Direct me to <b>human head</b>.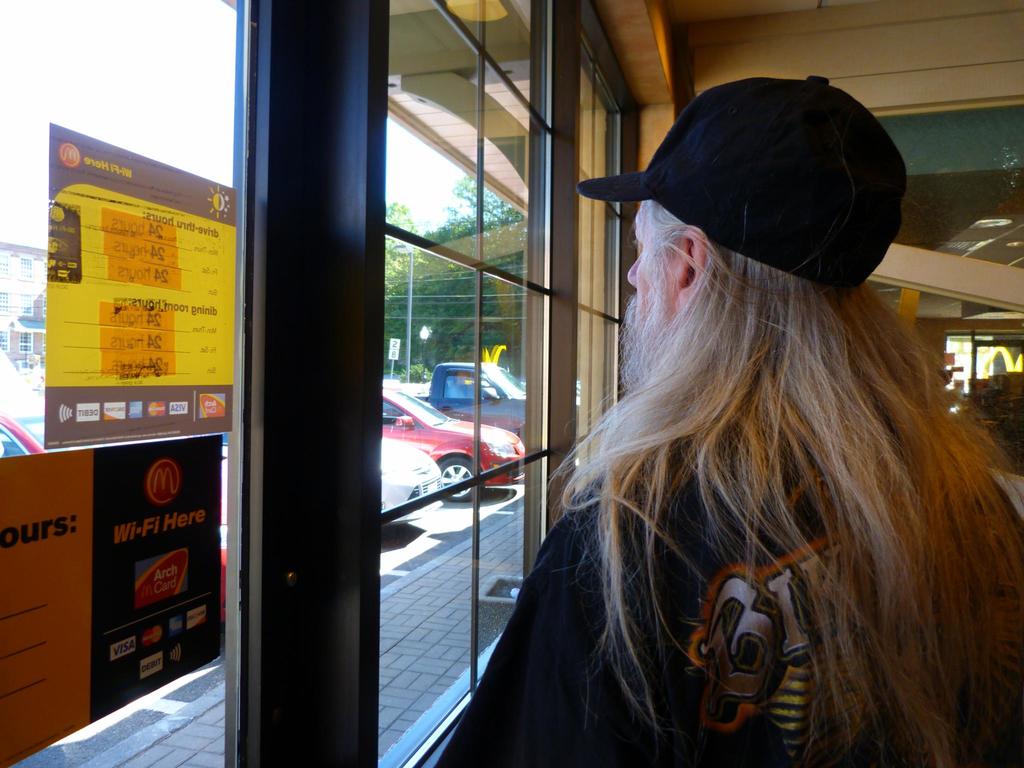
Direction: select_region(616, 186, 892, 426).
